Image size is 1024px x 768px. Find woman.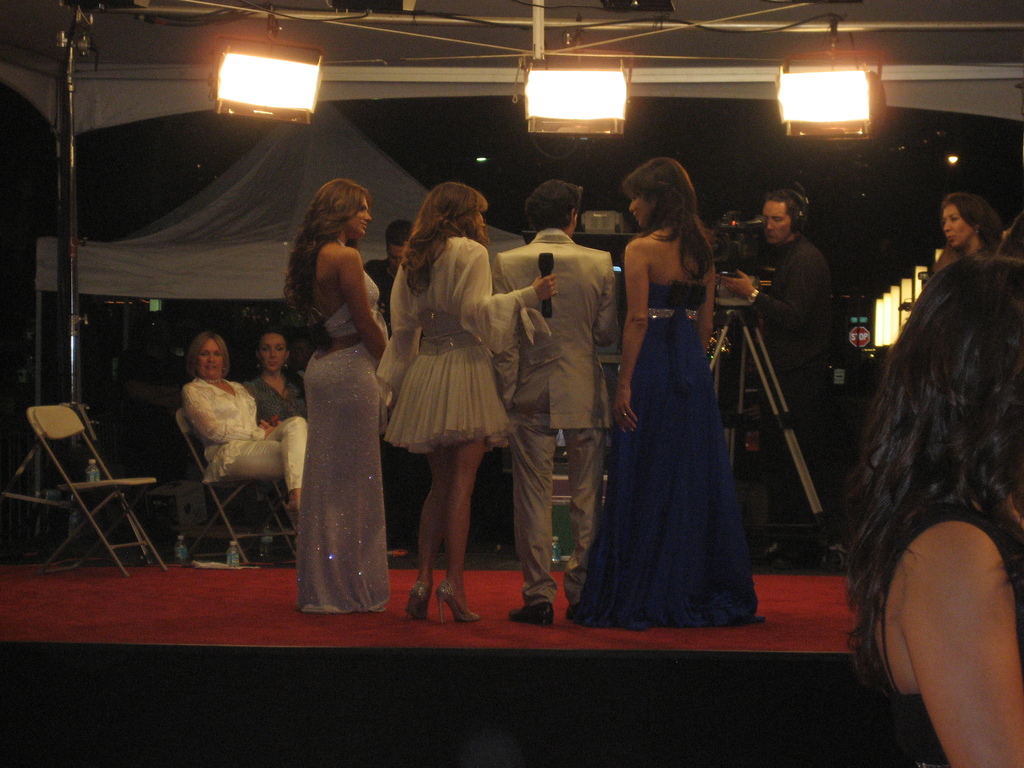
<bbox>820, 247, 1023, 767</bbox>.
